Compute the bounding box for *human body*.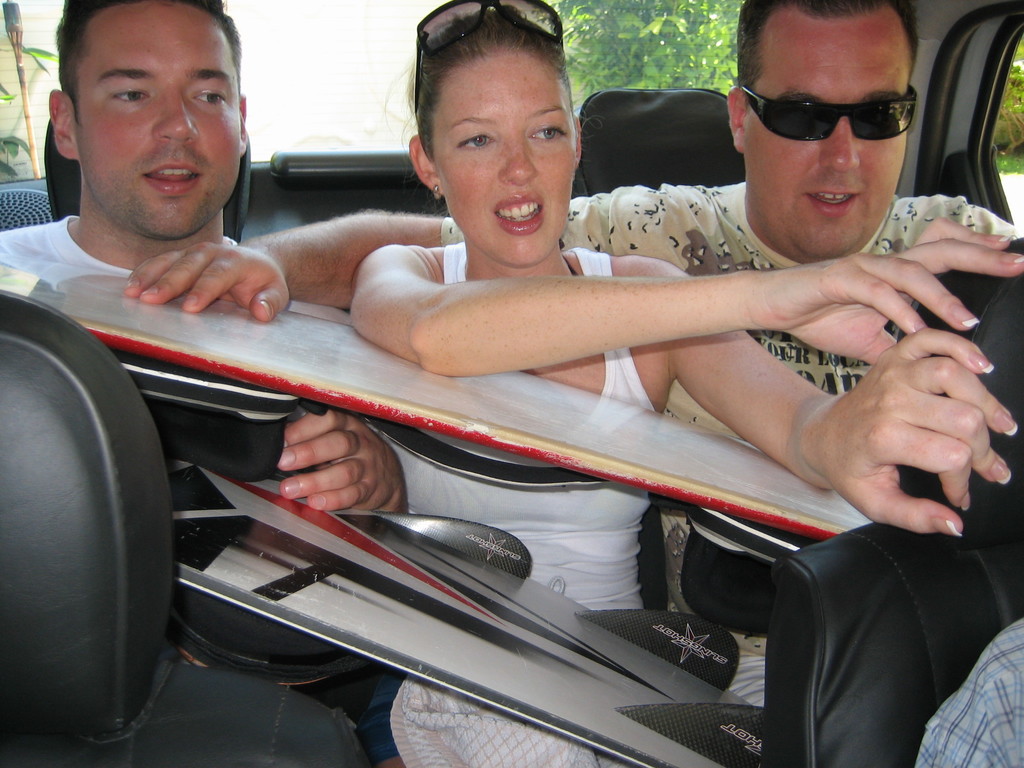
260, 157, 969, 458.
